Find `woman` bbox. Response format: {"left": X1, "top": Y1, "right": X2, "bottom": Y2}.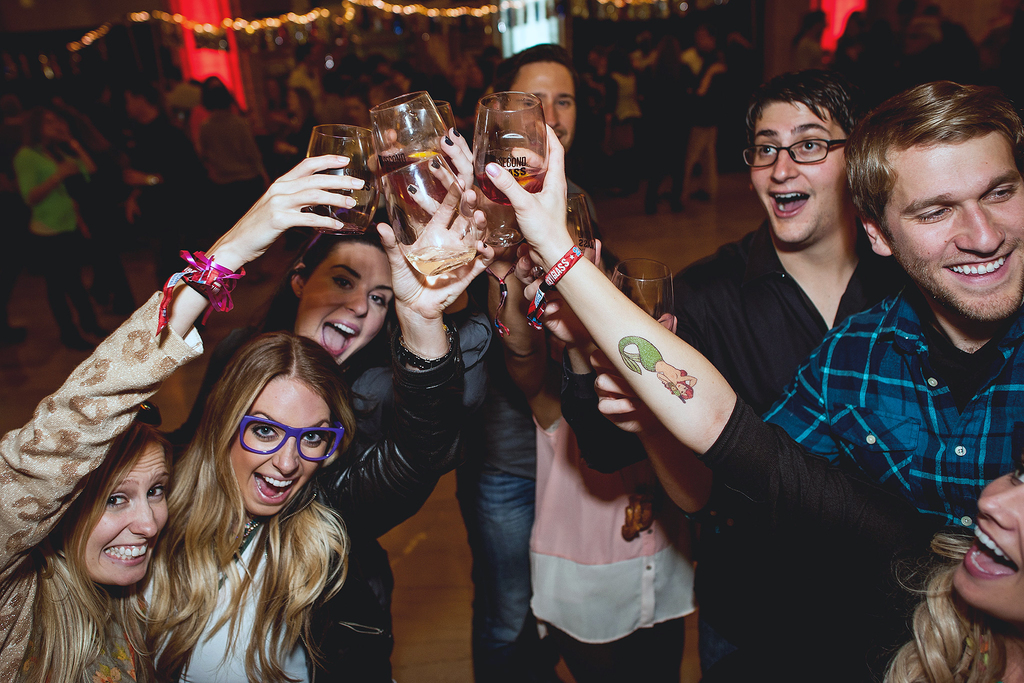
{"left": 0, "top": 155, "right": 364, "bottom": 682}.
